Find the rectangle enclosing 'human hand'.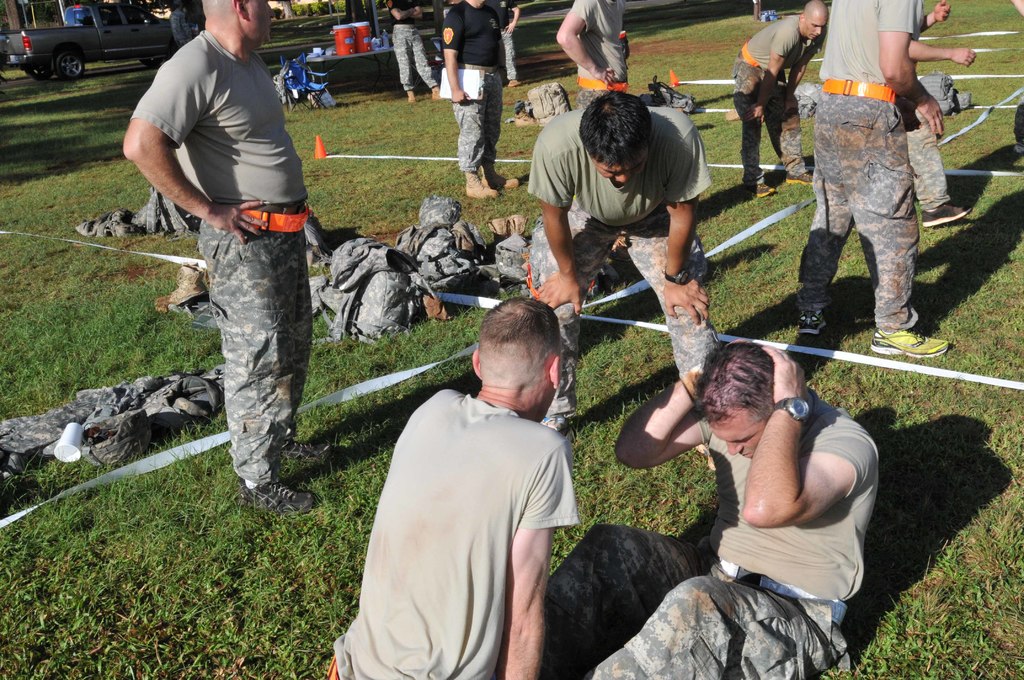
(left=670, top=269, right=737, bottom=339).
